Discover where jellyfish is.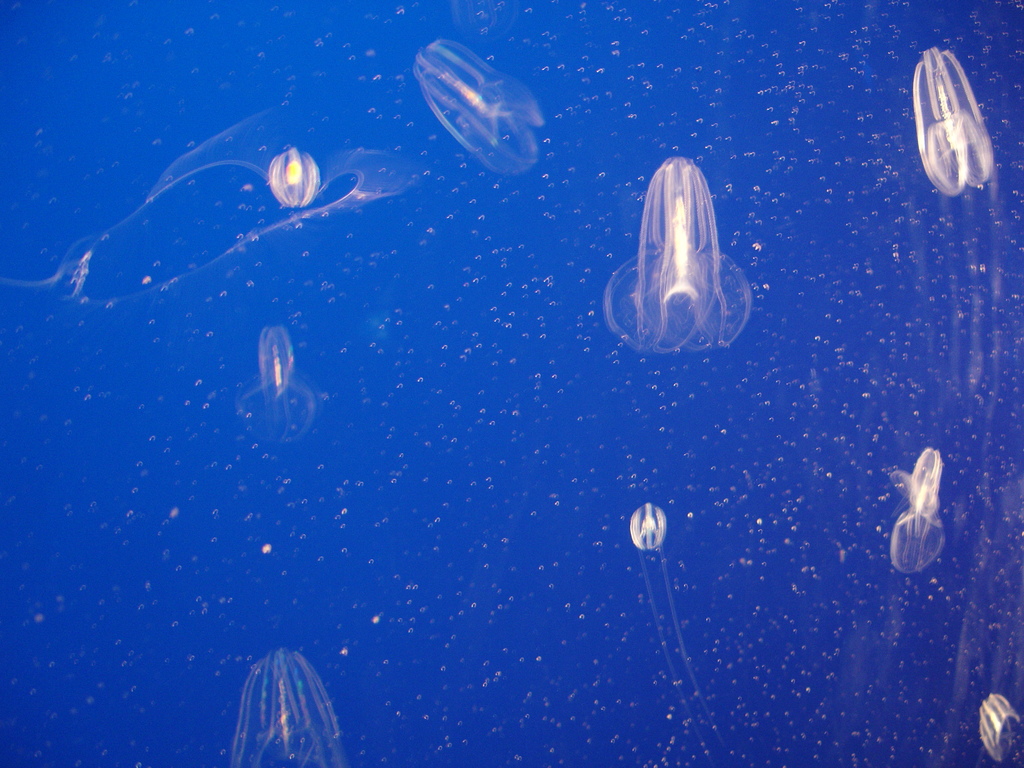
Discovered at (left=234, top=324, right=318, bottom=452).
